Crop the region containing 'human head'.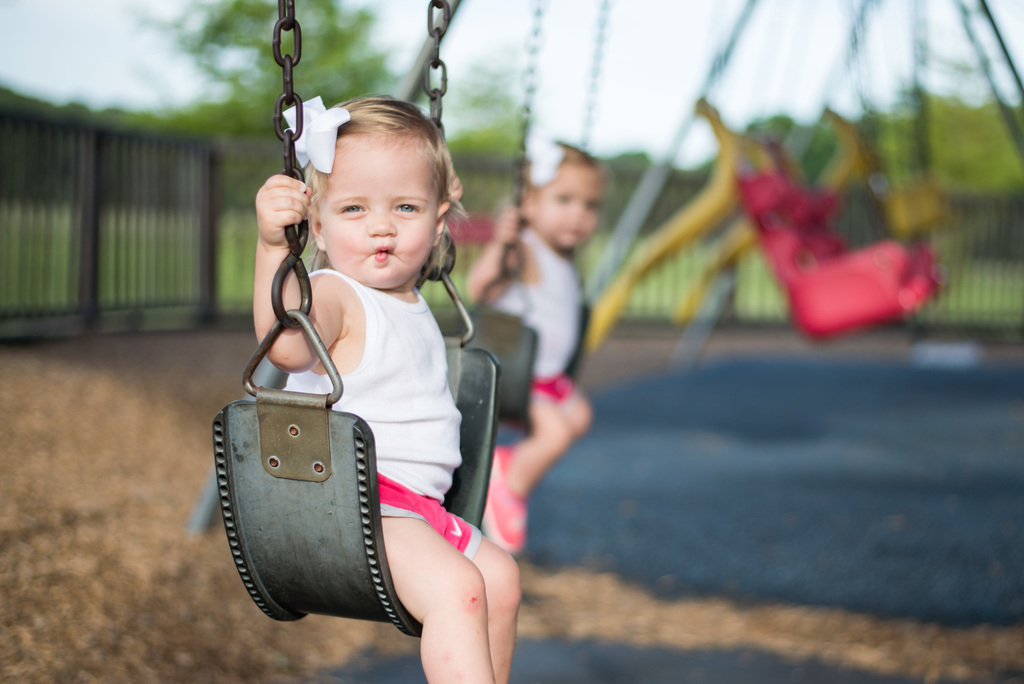
Crop region: region(289, 90, 457, 279).
